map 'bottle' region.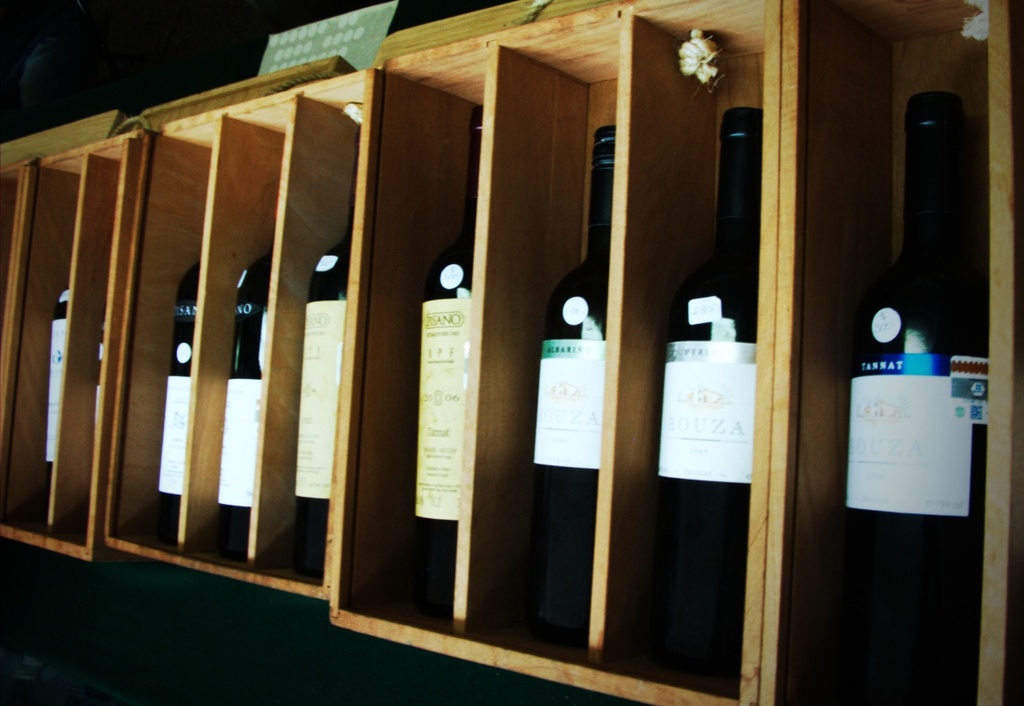
Mapped to [x1=269, y1=120, x2=357, y2=560].
